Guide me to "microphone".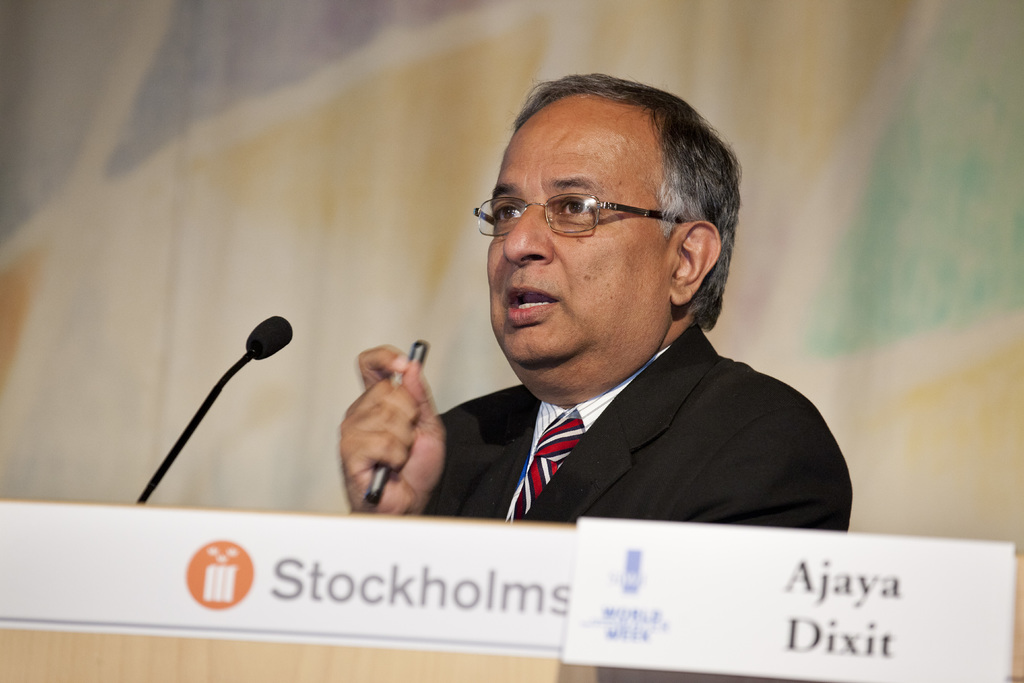
Guidance: bbox=[115, 304, 300, 512].
